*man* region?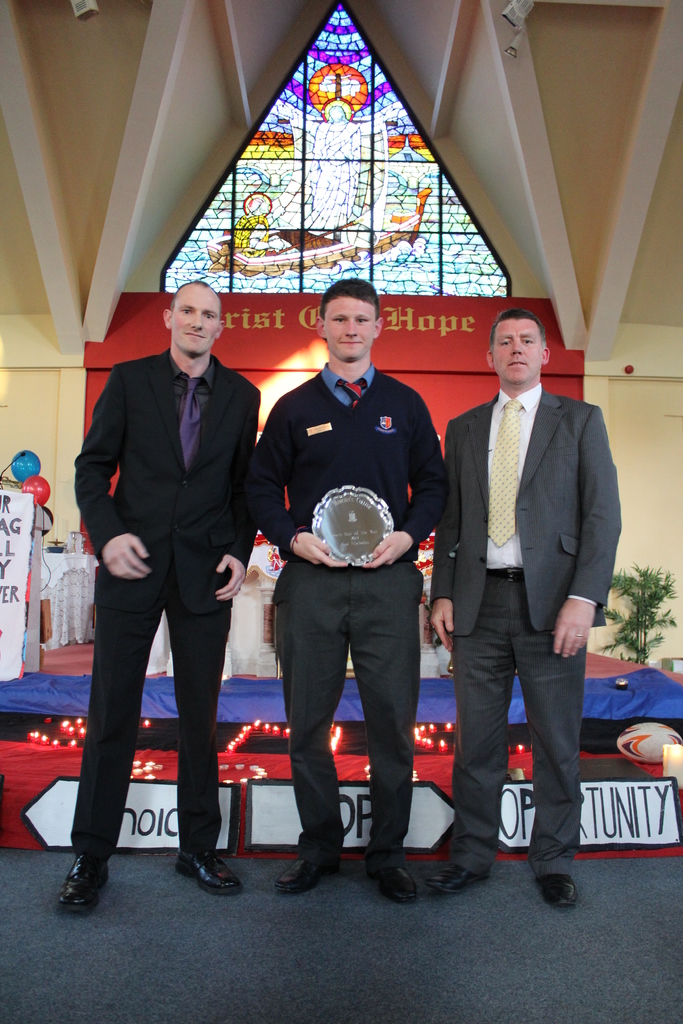
[418, 307, 621, 911]
